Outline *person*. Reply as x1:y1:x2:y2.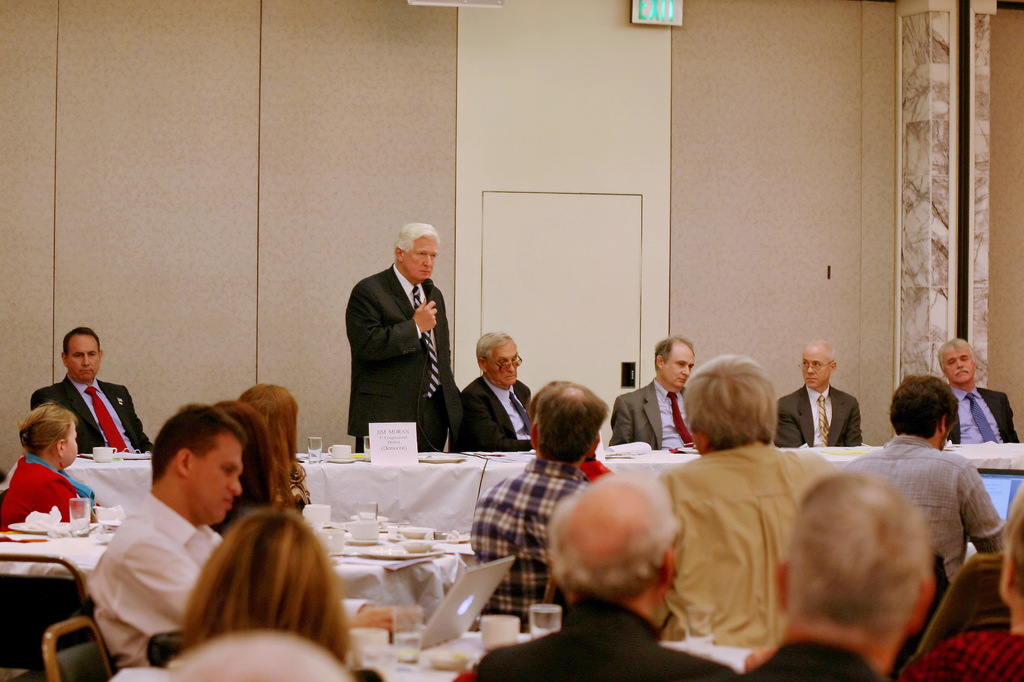
607:334:697:450.
